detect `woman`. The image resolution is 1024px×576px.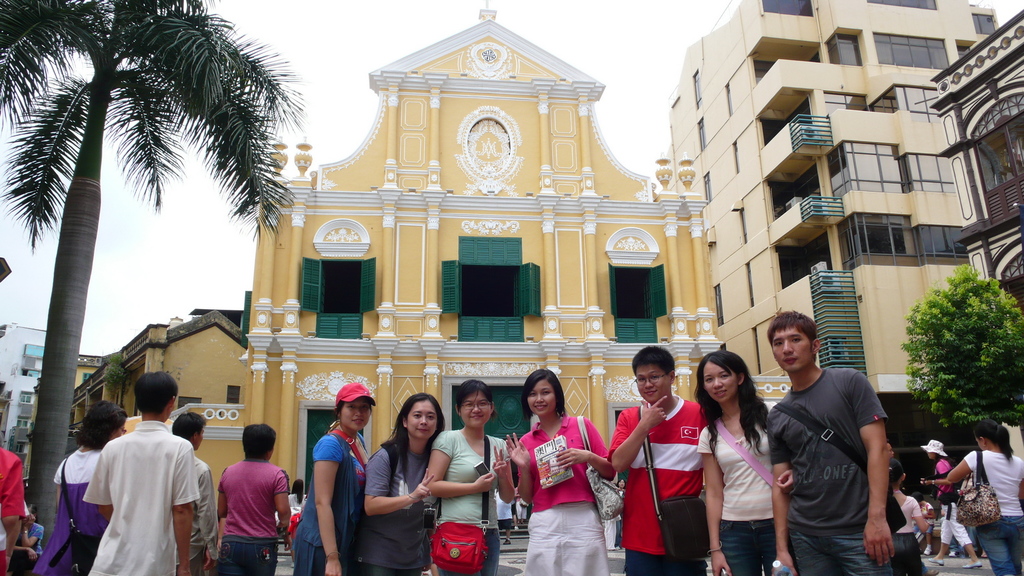
(291,378,376,575).
